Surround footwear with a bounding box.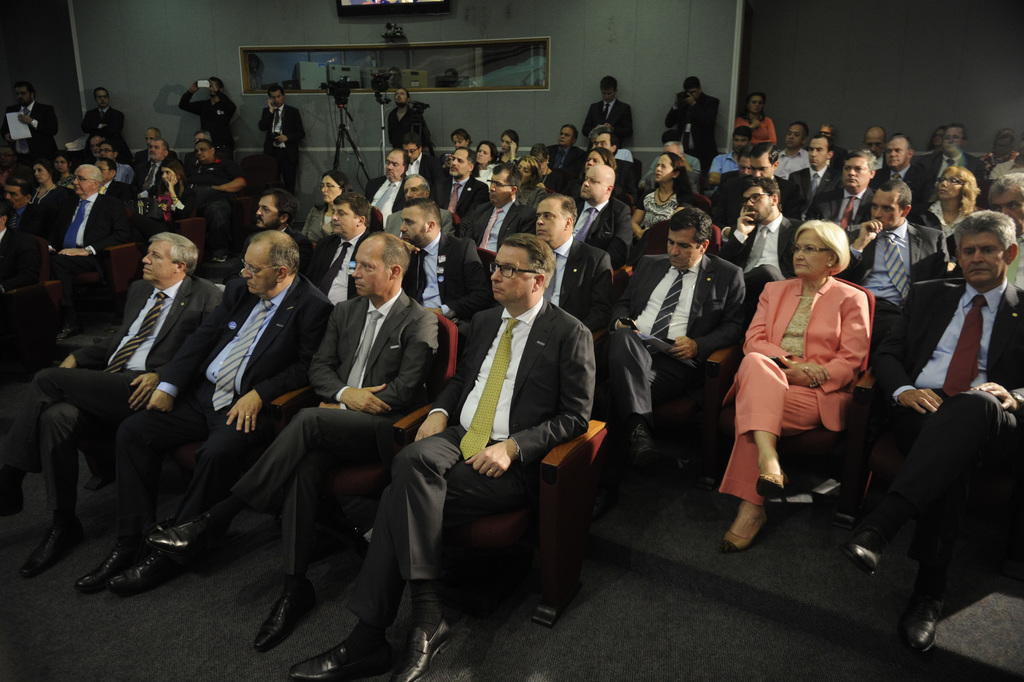
box(288, 633, 392, 681).
